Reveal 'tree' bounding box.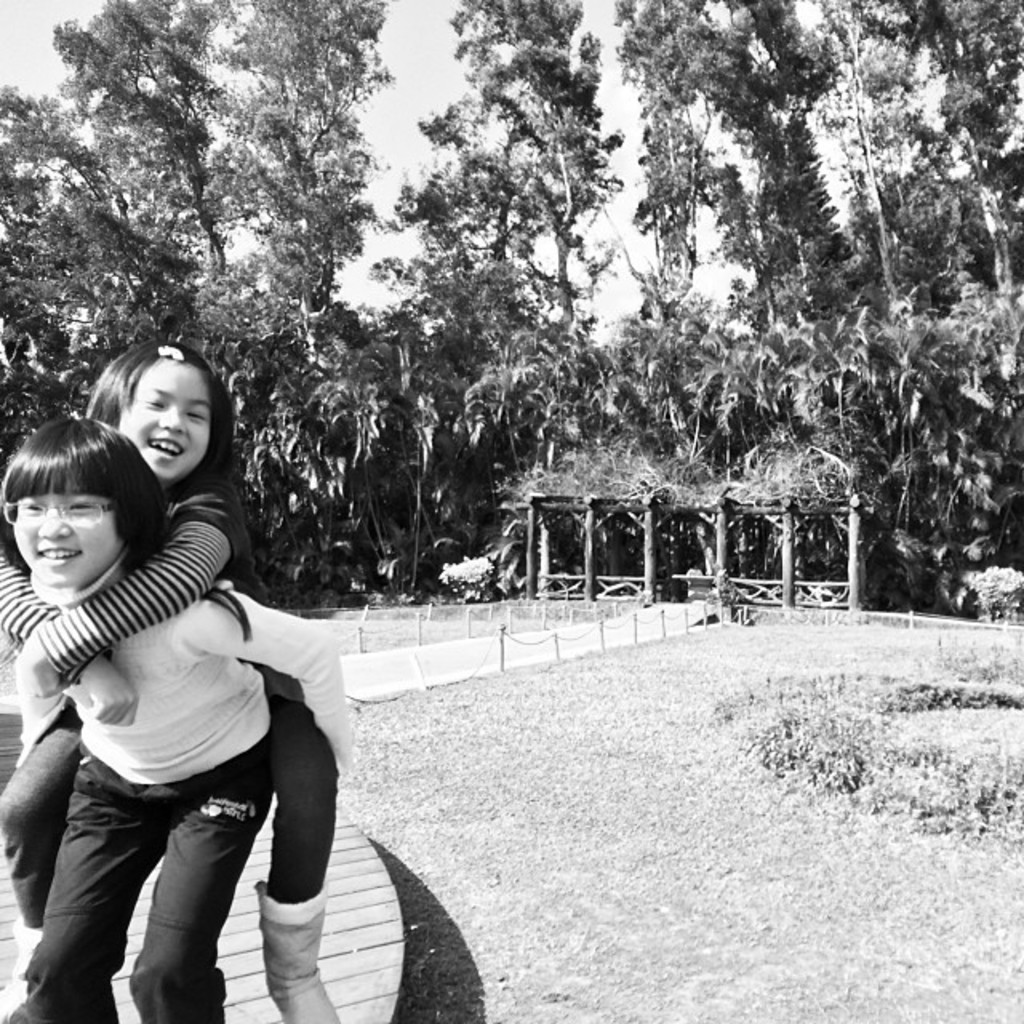
Revealed: region(597, 312, 760, 586).
